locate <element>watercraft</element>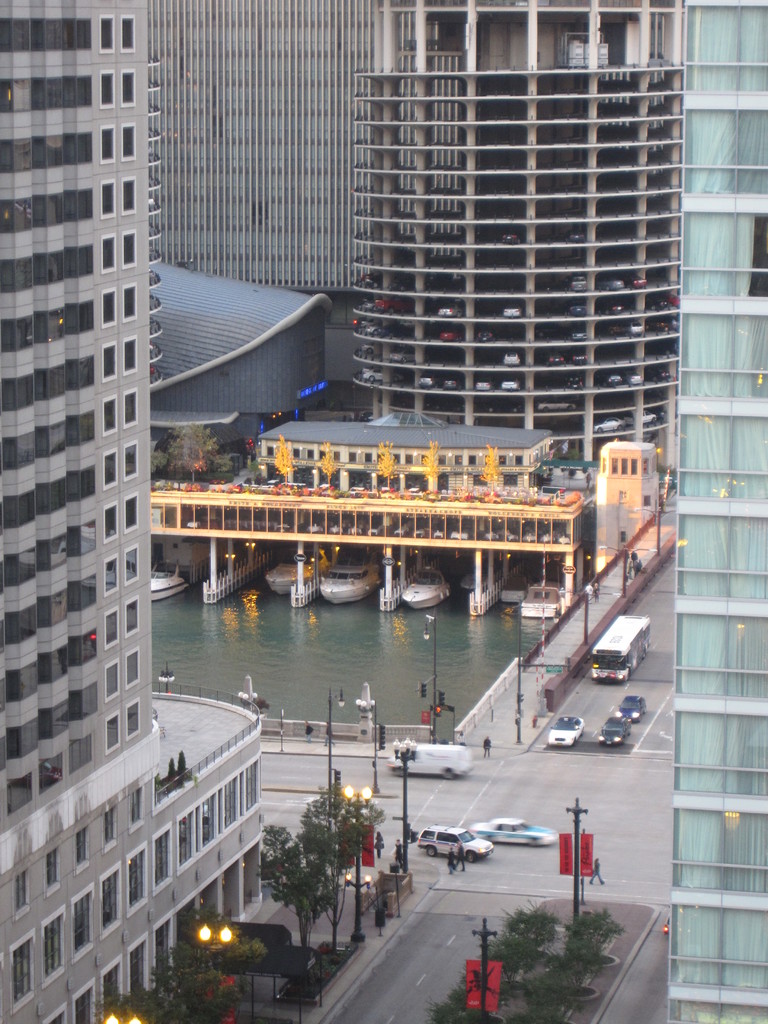
[317,554,380,605]
